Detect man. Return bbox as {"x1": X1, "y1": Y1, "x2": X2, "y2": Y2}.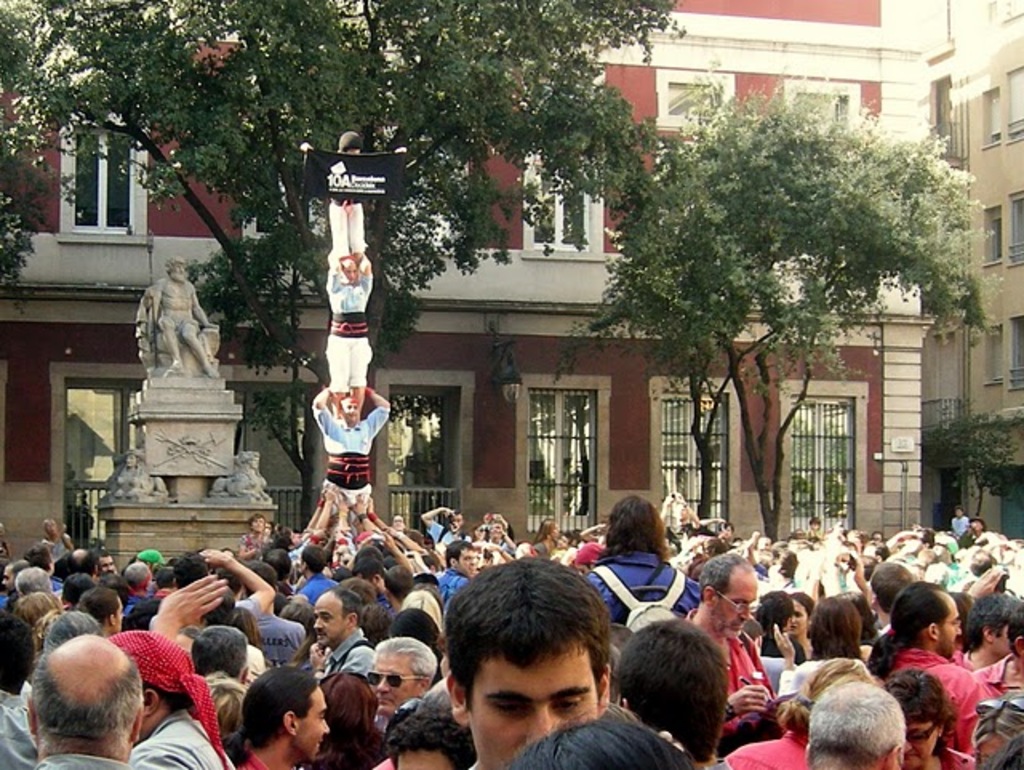
{"x1": 864, "y1": 565, "x2": 912, "y2": 636}.
